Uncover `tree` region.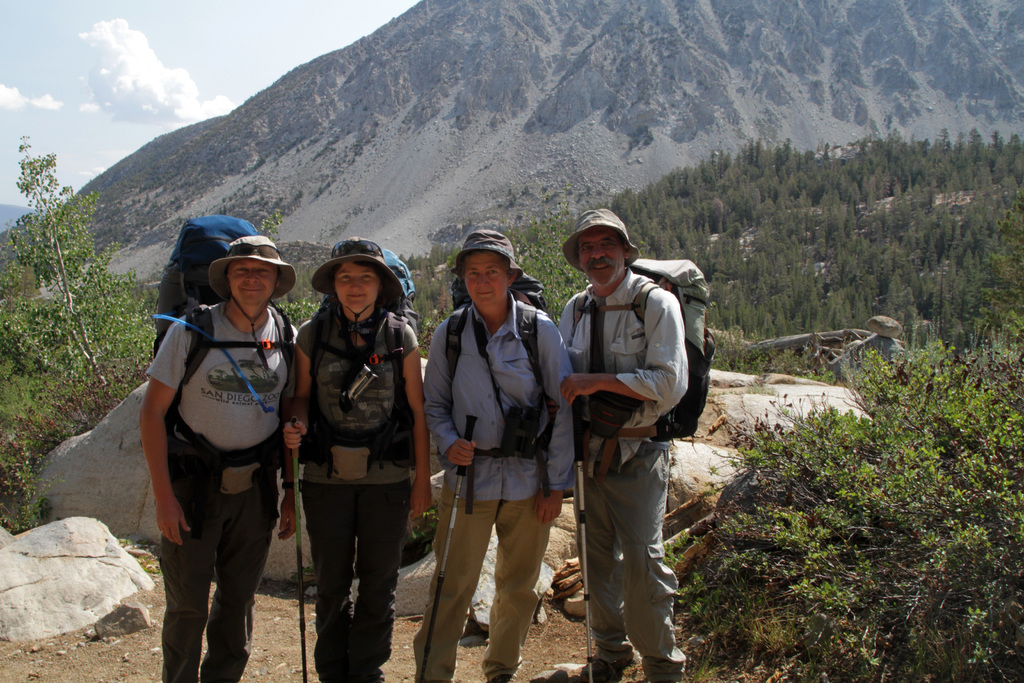
Uncovered: 979:129:1005:185.
